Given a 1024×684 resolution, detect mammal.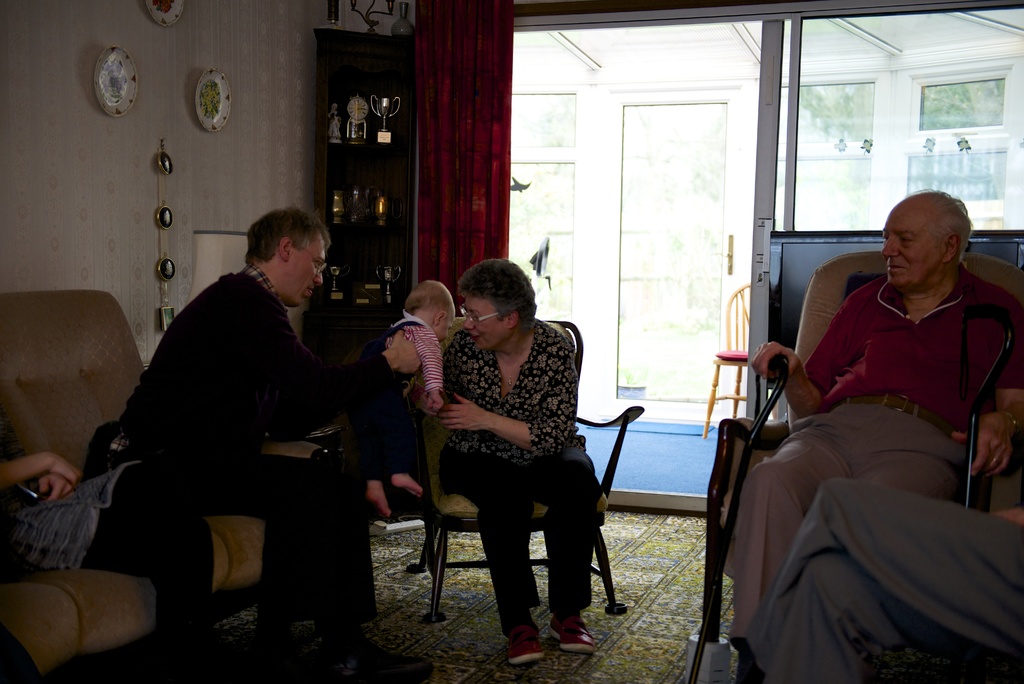
region(745, 480, 1023, 682).
